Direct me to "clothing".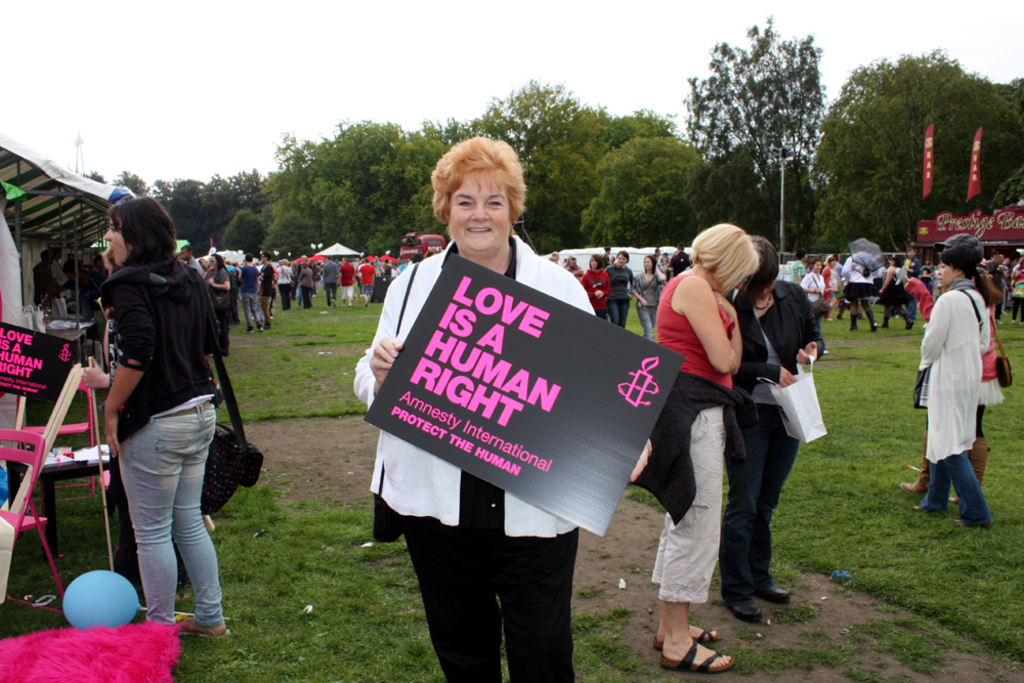
Direction: <box>90,249,222,614</box>.
